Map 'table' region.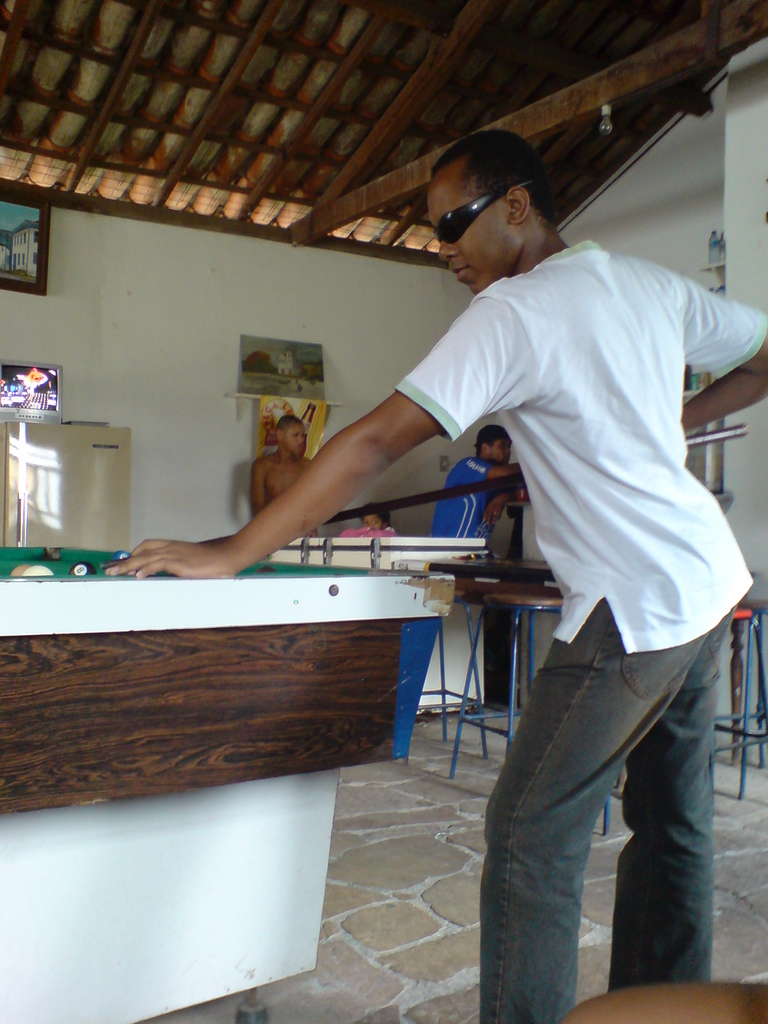
Mapped to pyautogui.locateOnScreen(0, 546, 456, 1023).
